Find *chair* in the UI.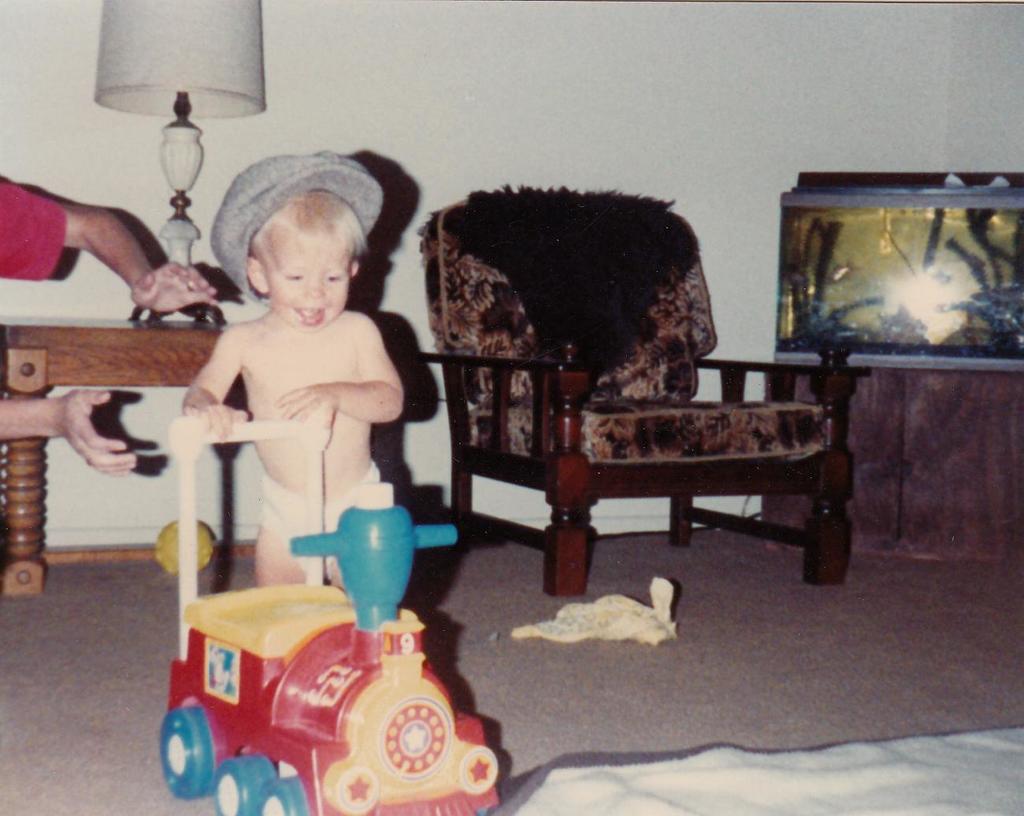
UI element at Rect(403, 179, 860, 599).
